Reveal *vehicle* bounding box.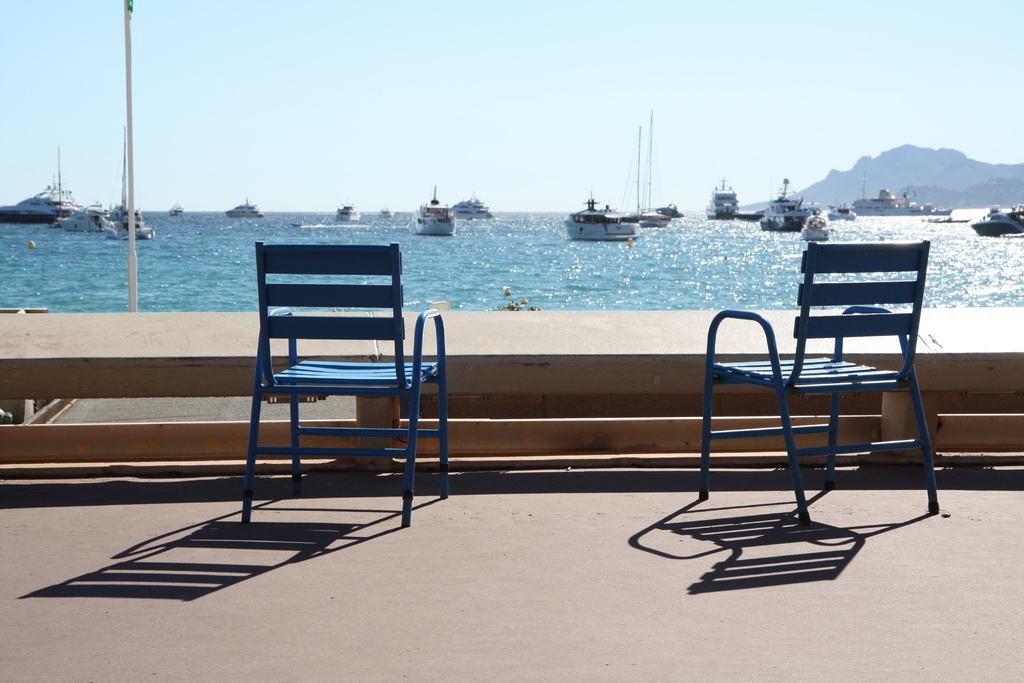
Revealed: bbox=(972, 199, 1023, 238).
